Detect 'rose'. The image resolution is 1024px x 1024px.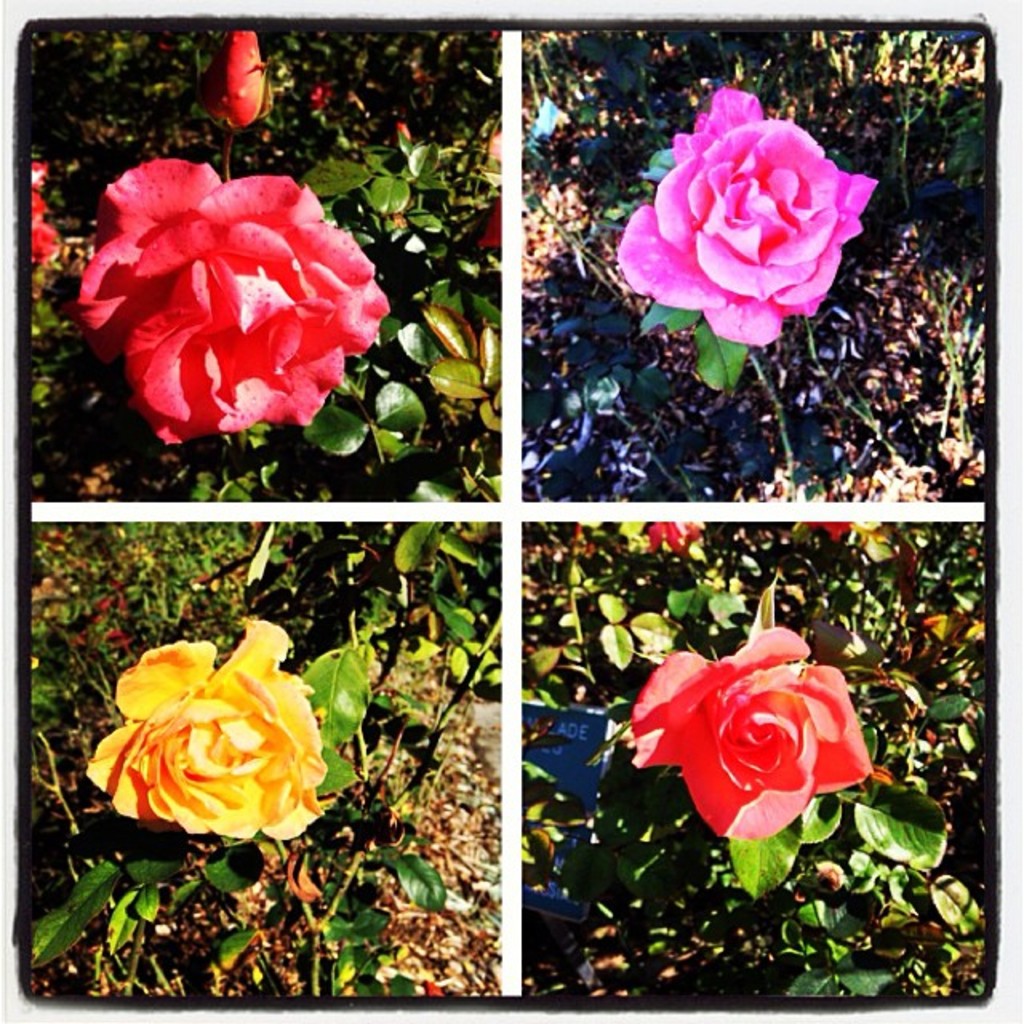
(left=611, top=86, right=877, bottom=347).
